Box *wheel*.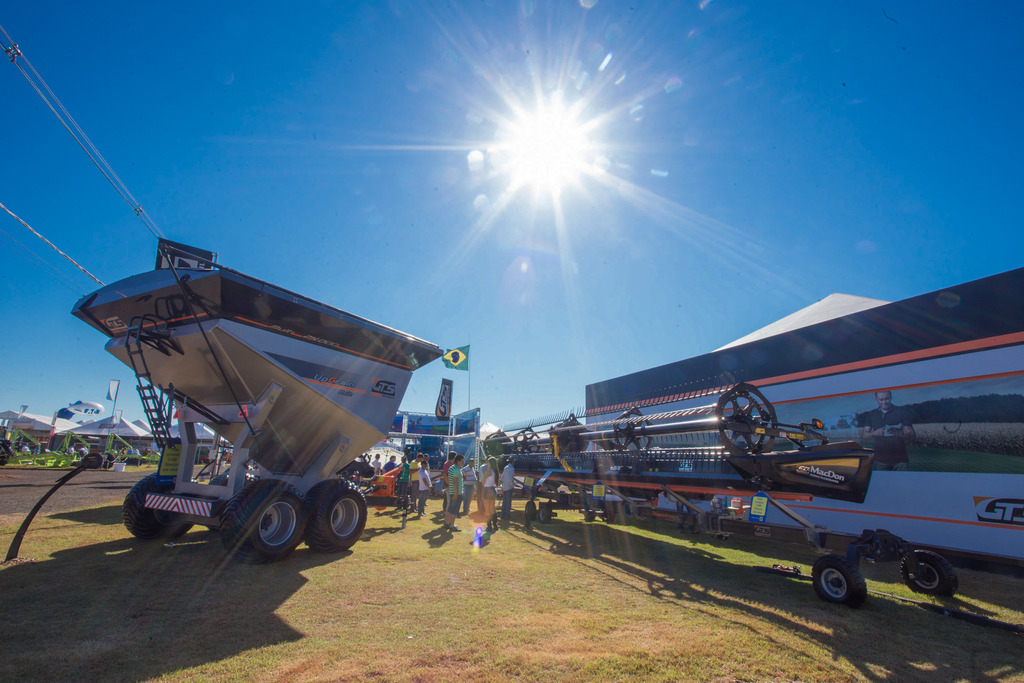
<region>812, 555, 867, 604</region>.
